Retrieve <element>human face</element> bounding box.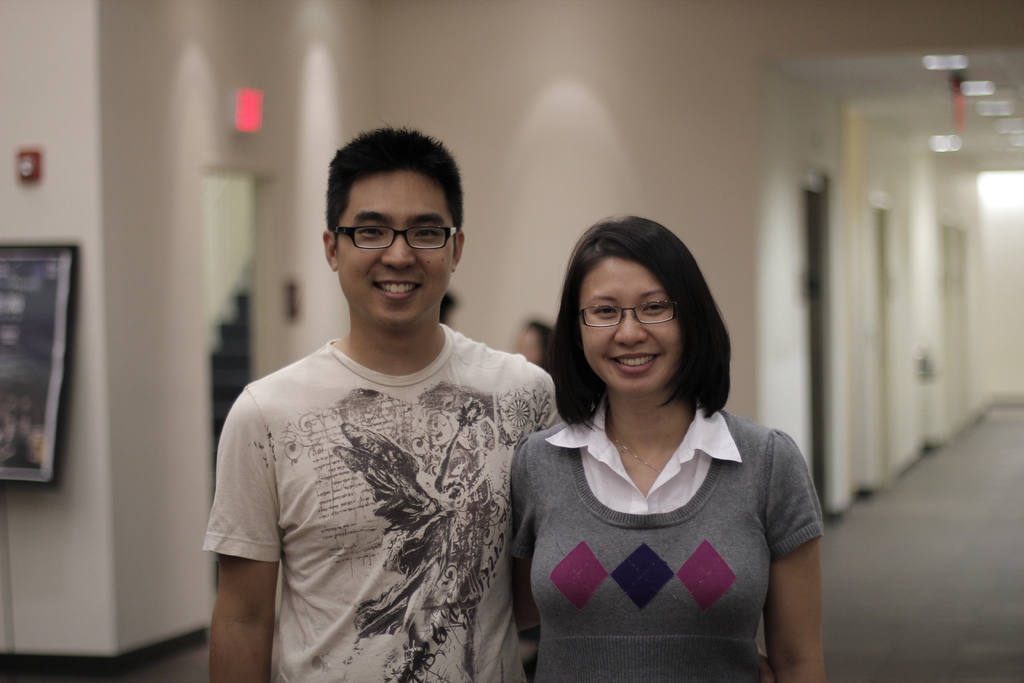
Bounding box: box(577, 259, 678, 396).
